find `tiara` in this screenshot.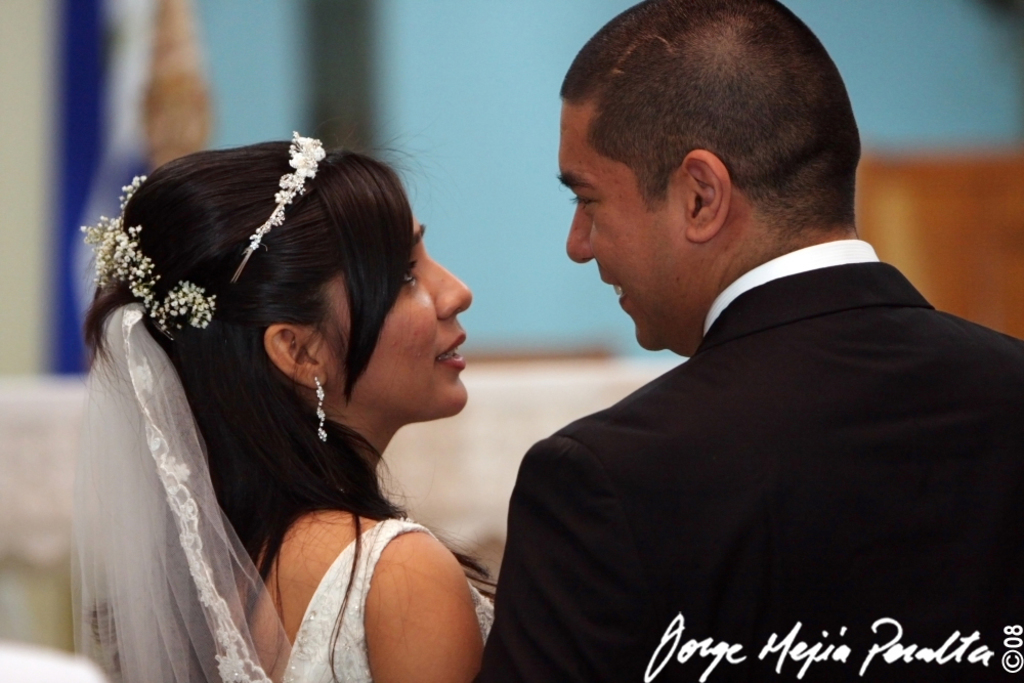
The bounding box for `tiara` is {"left": 232, "top": 130, "right": 326, "bottom": 283}.
